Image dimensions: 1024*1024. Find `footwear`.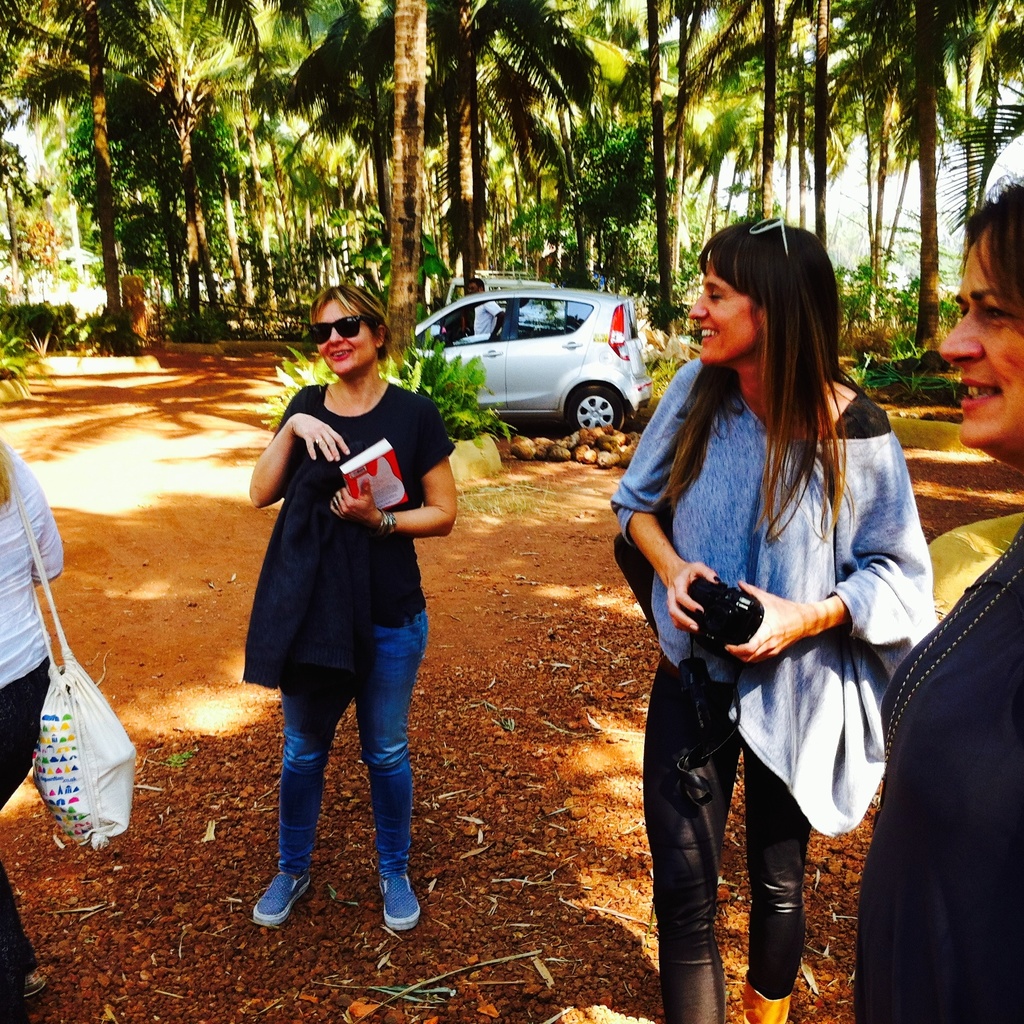
select_region(241, 864, 316, 927).
